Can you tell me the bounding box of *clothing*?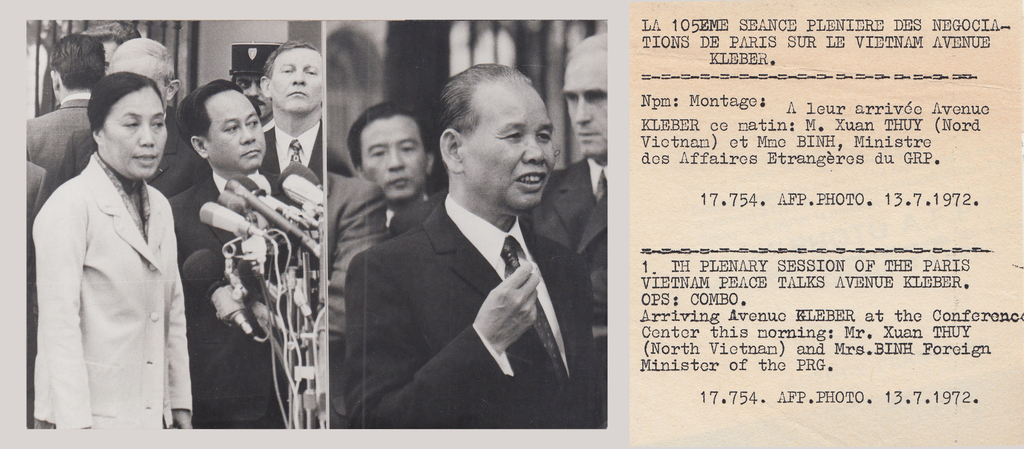
(left=20, top=105, right=111, bottom=190).
